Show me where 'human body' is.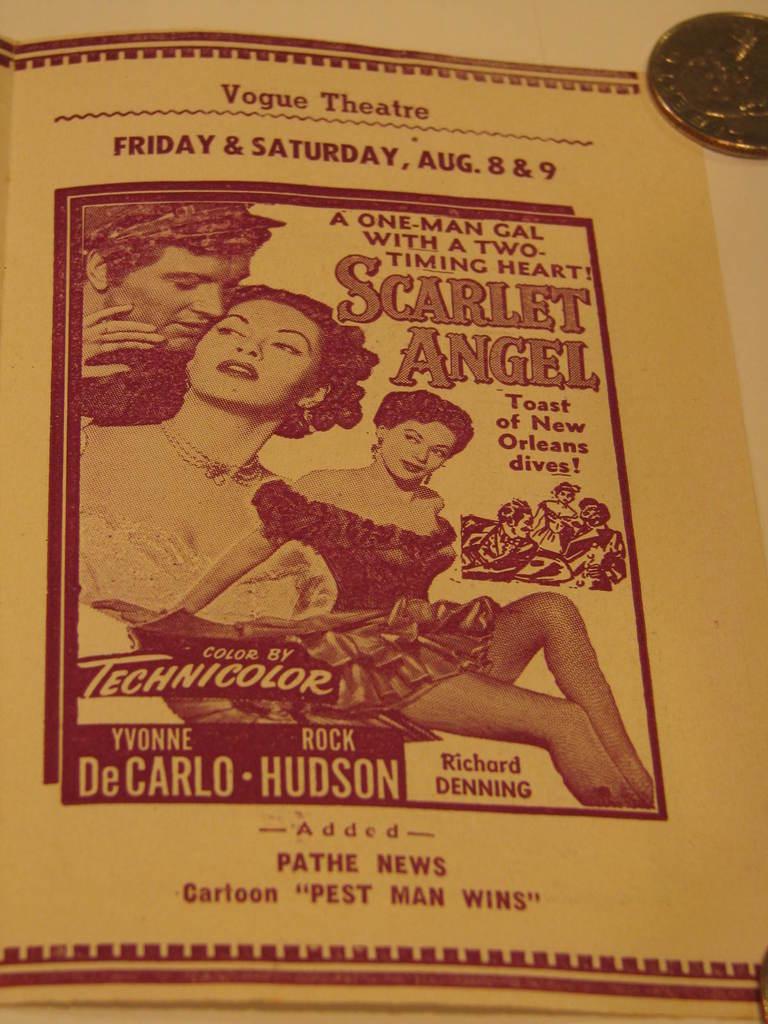
'human body' is at <region>97, 394, 654, 808</region>.
